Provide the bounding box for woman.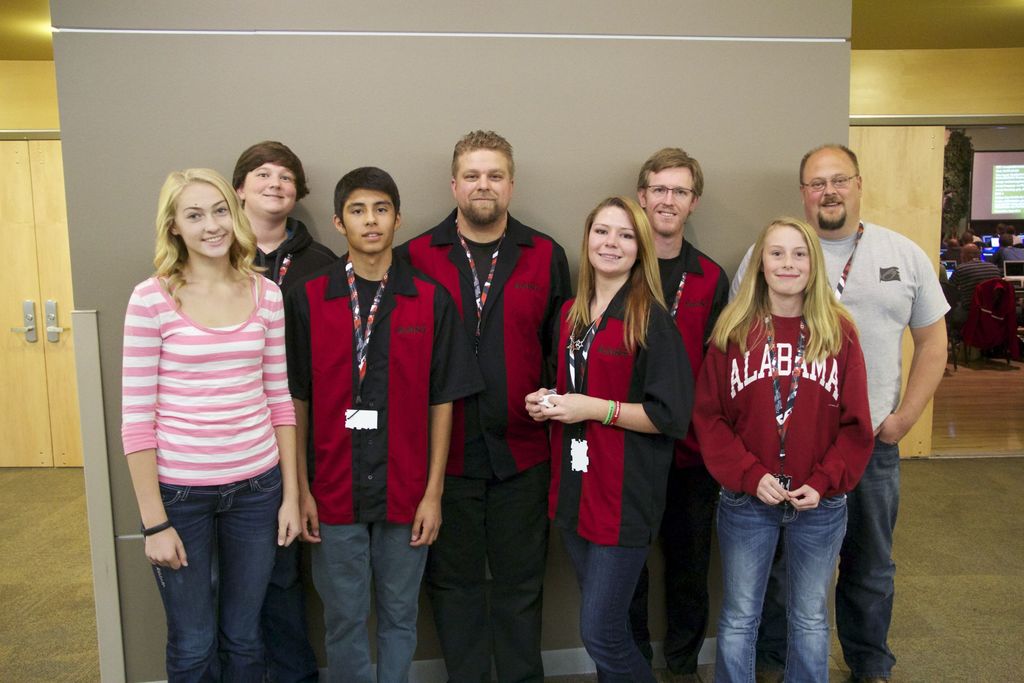
(549, 183, 696, 682).
